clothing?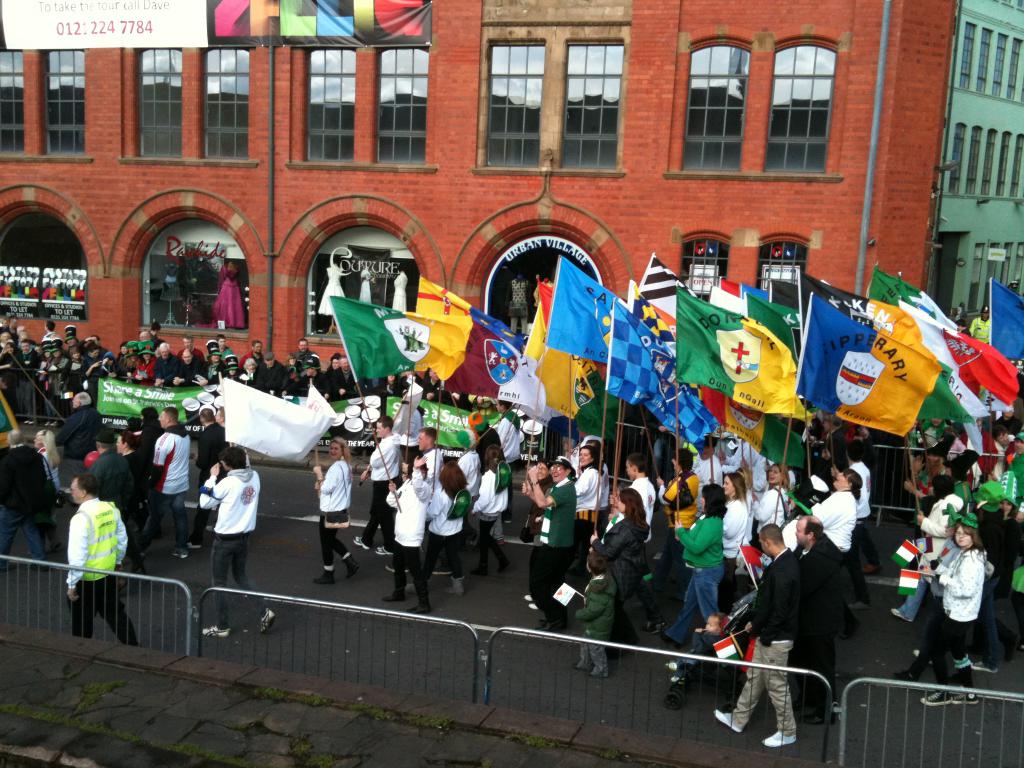
(215, 267, 252, 333)
